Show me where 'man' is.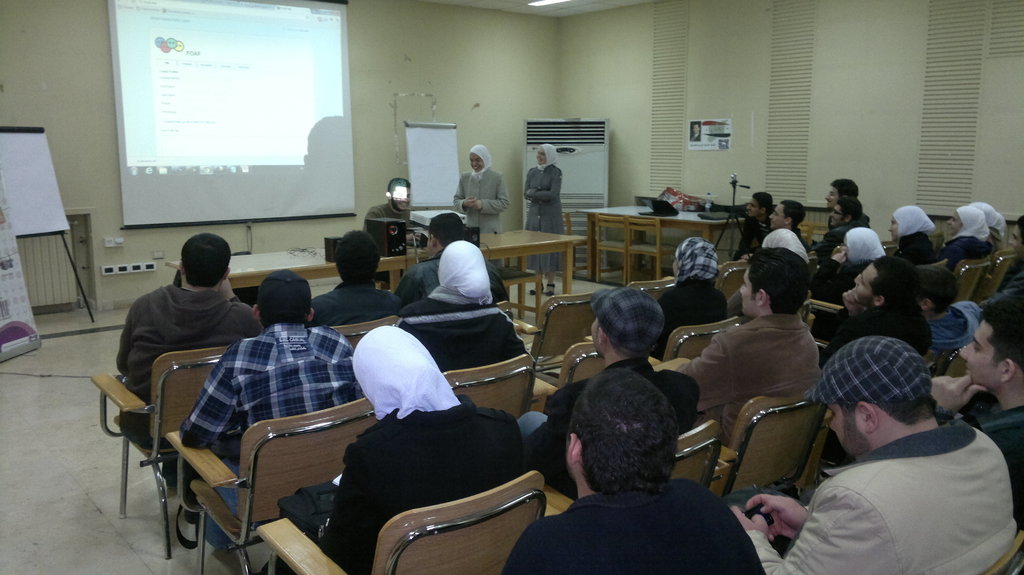
'man' is at 925/262/970/335.
